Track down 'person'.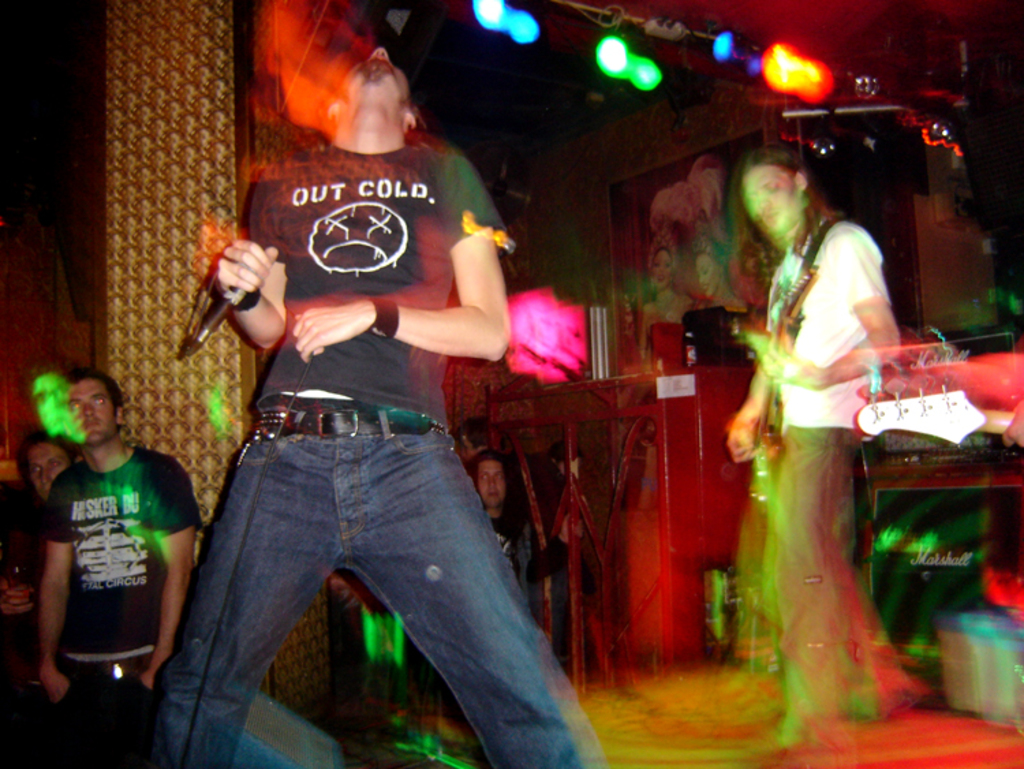
Tracked to <bbox>1001, 403, 1023, 455</bbox>.
